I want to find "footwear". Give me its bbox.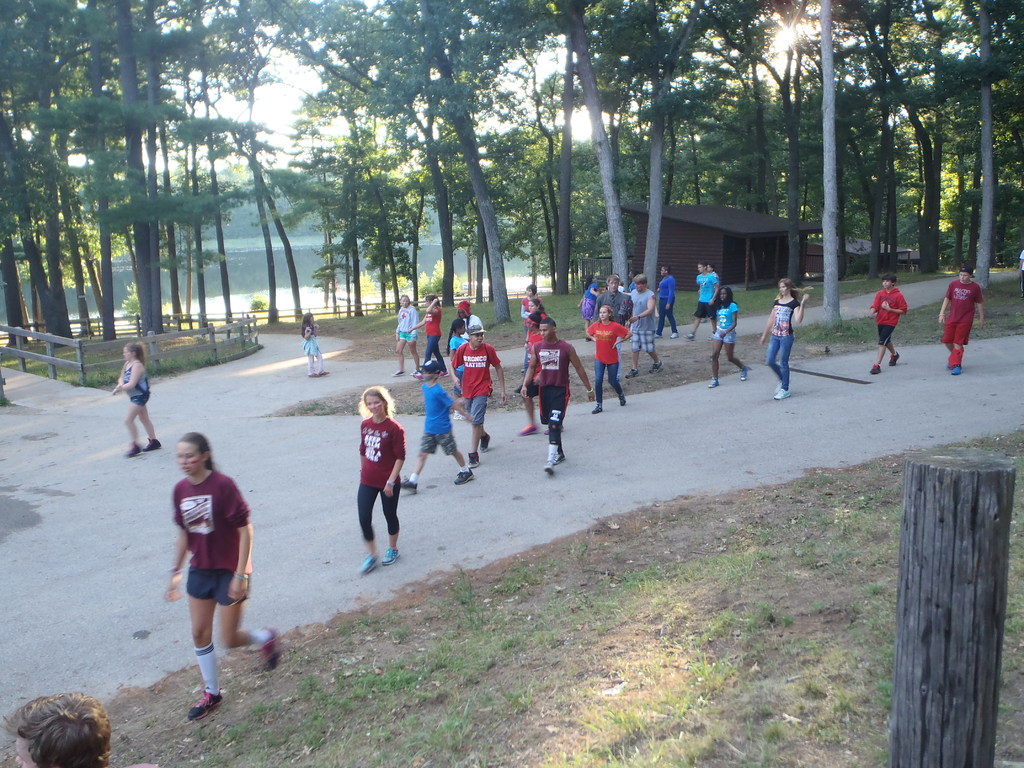
bbox=(705, 328, 713, 337).
